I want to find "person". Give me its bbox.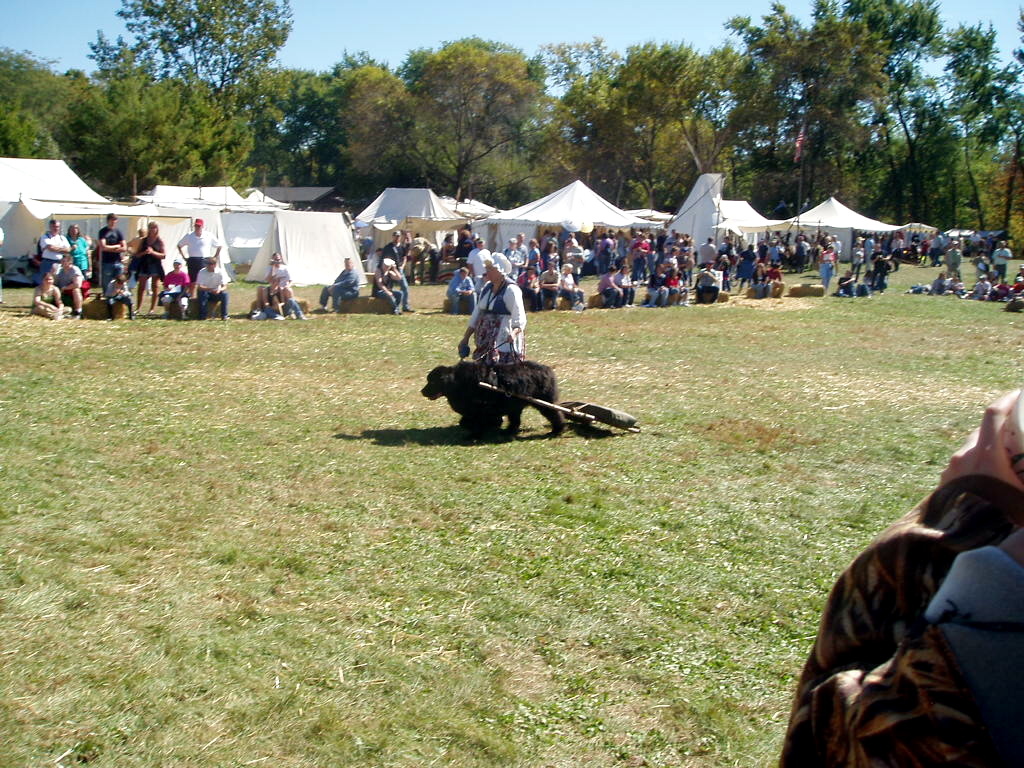
select_region(197, 255, 232, 319).
